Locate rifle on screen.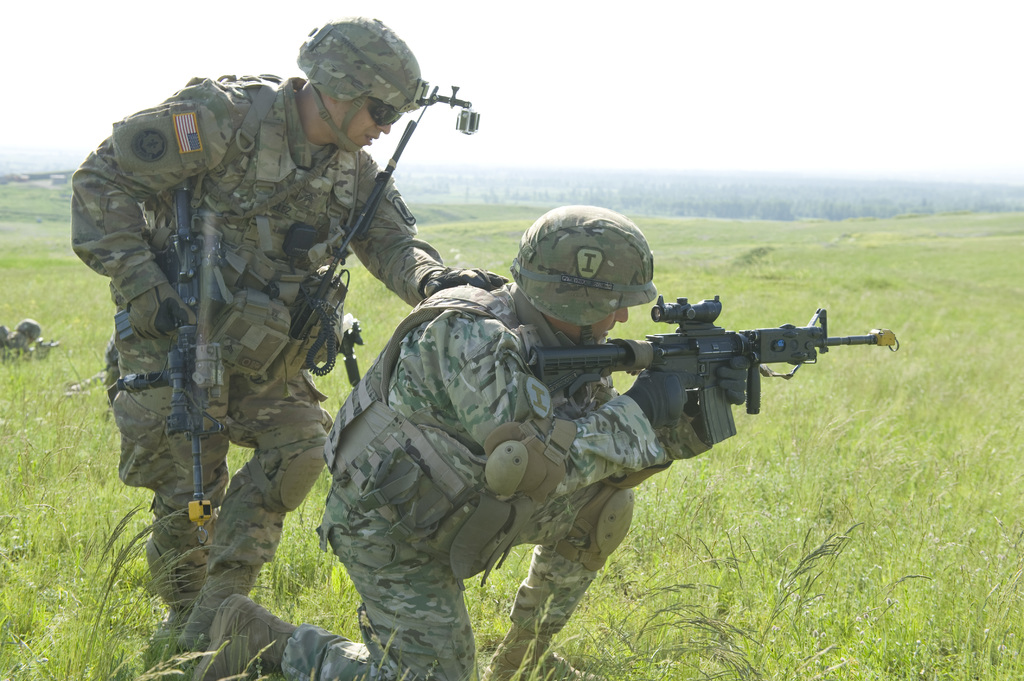
On screen at (253,77,480,405).
